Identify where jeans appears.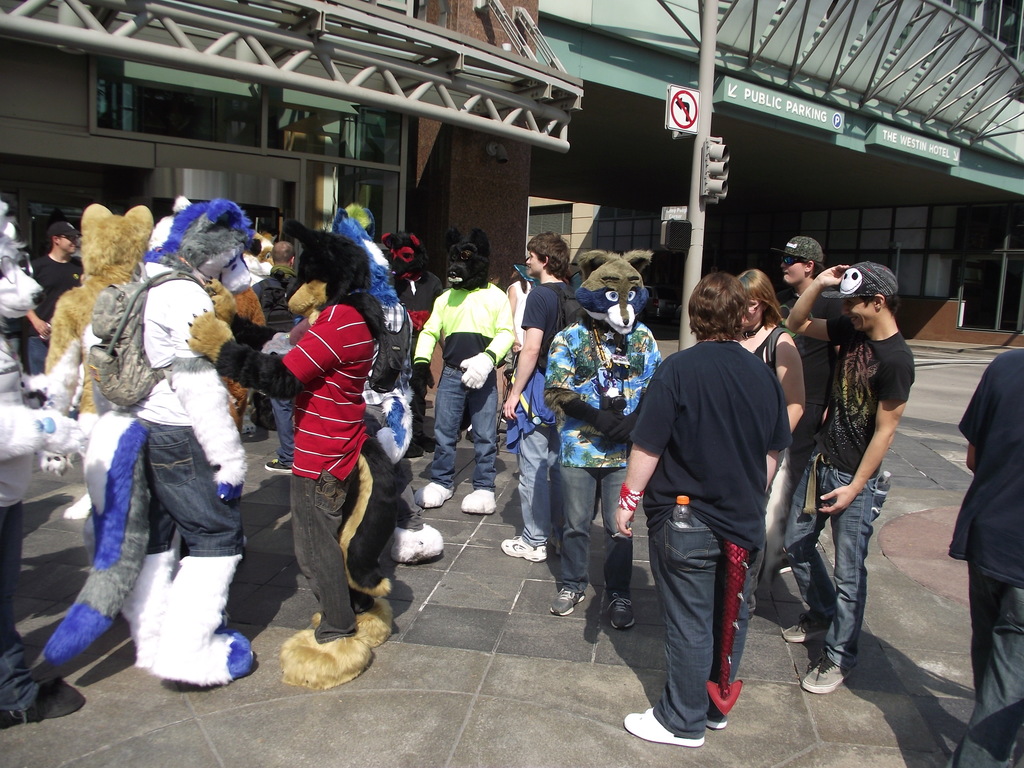
Appears at 649 516 763 743.
